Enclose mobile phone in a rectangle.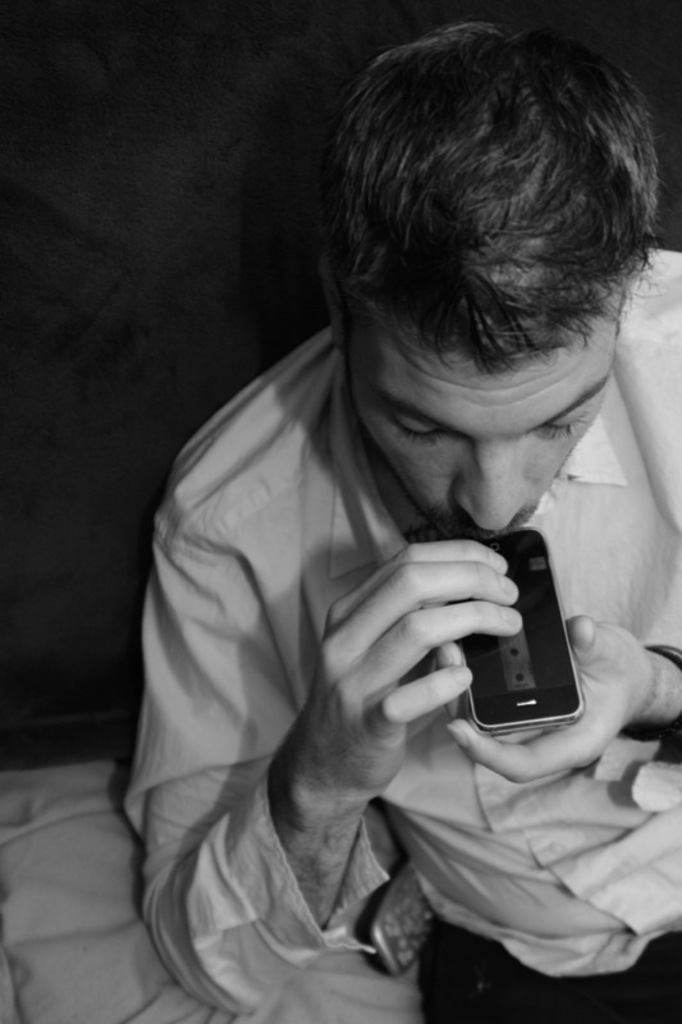
470/517/595/732.
